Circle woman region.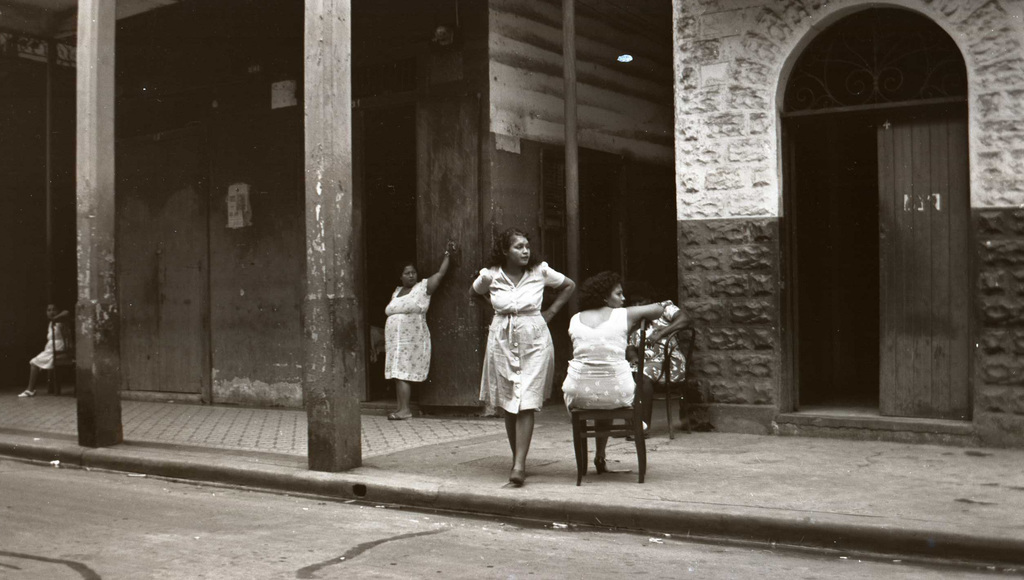
Region: l=563, t=260, r=672, b=483.
